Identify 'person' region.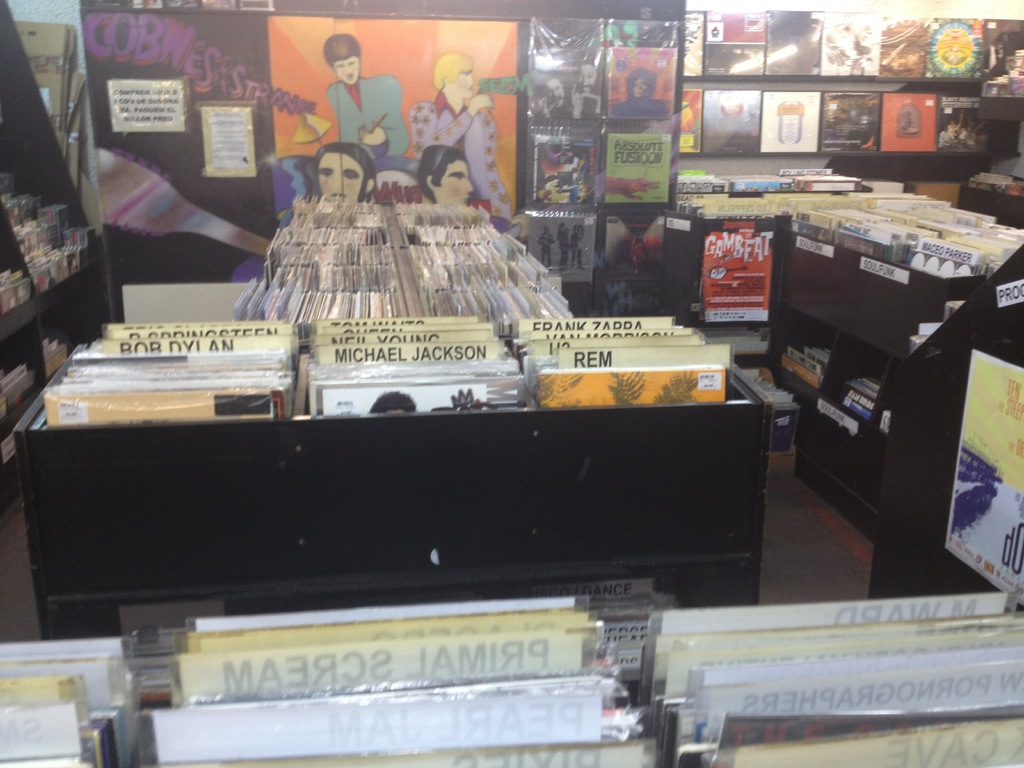
Region: (left=610, top=66, right=671, bottom=116).
